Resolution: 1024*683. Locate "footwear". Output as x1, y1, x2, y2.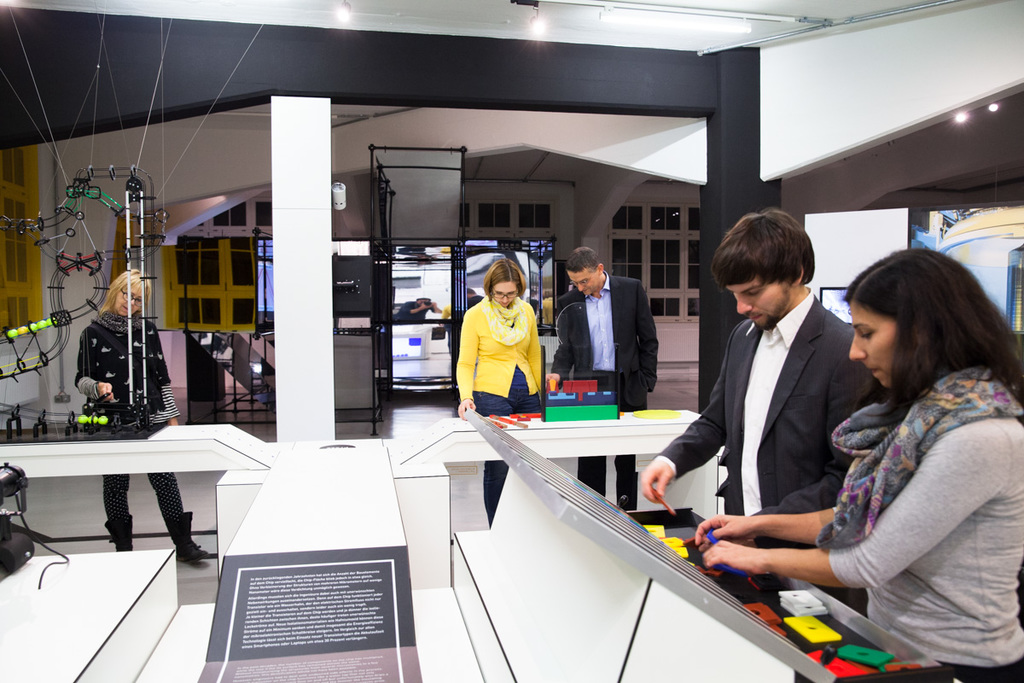
97, 520, 133, 556.
